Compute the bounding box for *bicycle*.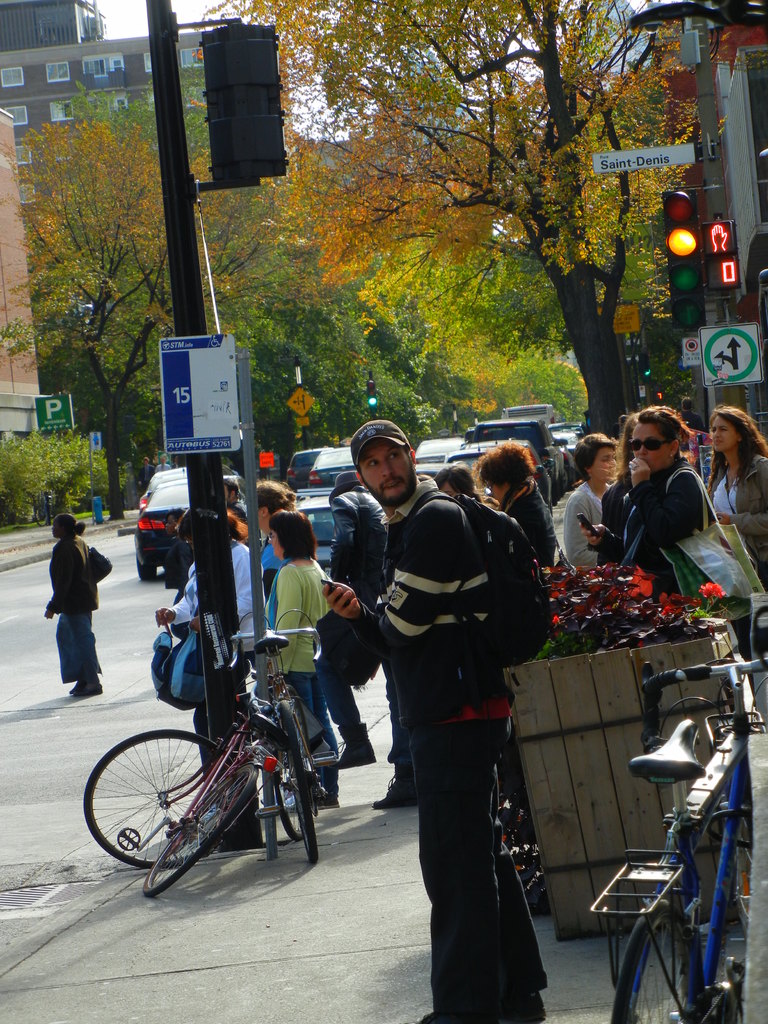
(218, 611, 351, 860).
